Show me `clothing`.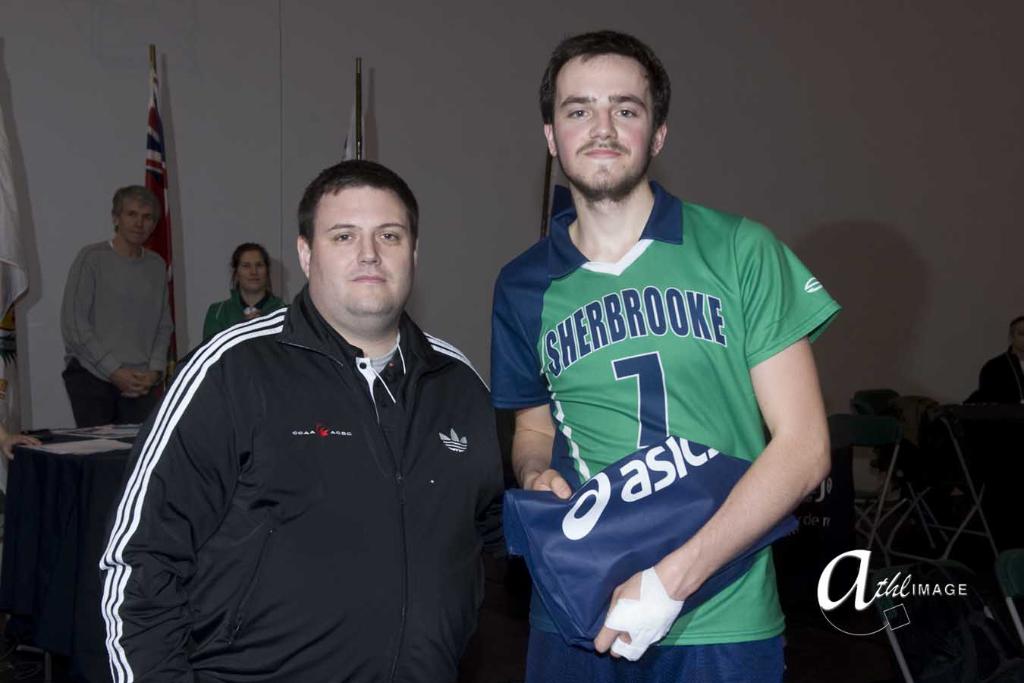
`clothing` is here: bbox=[62, 234, 178, 426].
